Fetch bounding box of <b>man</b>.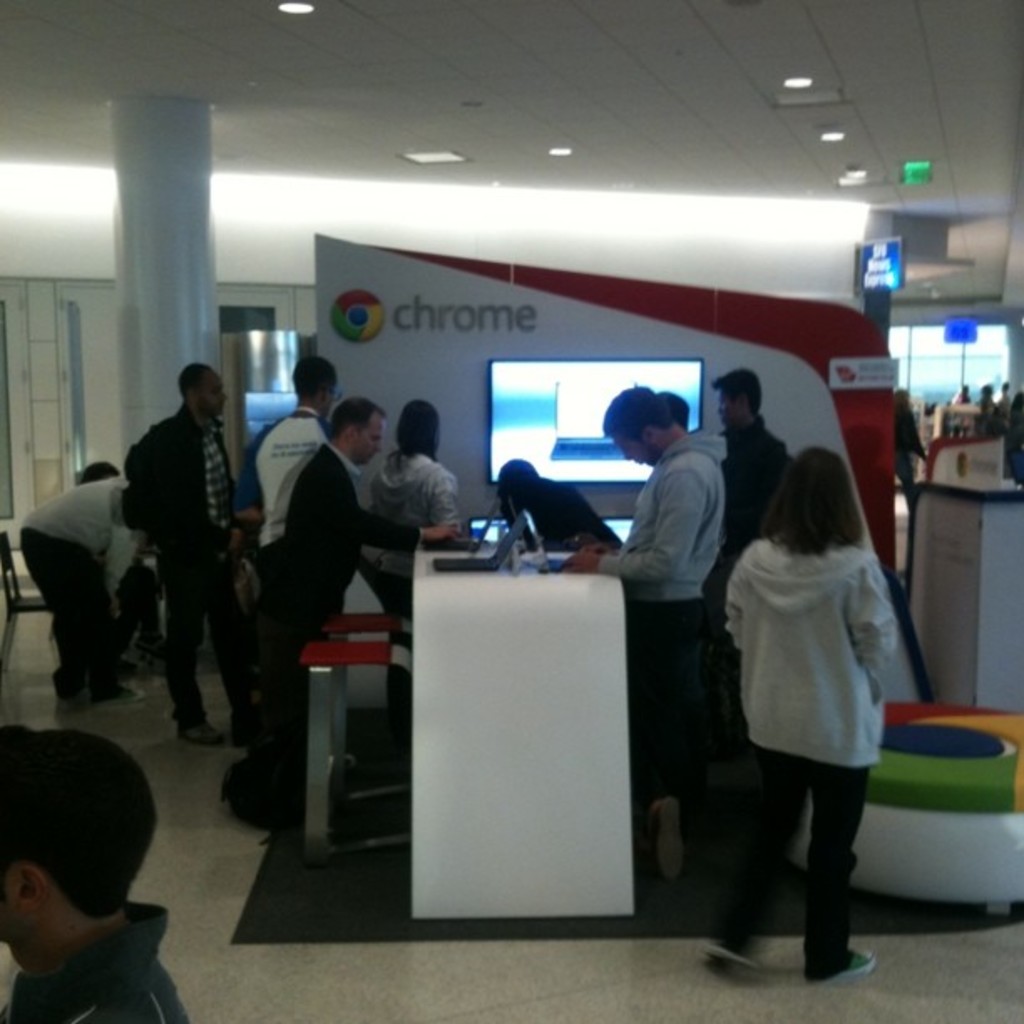
Bbox: <box>713,385,781,500</box>.
